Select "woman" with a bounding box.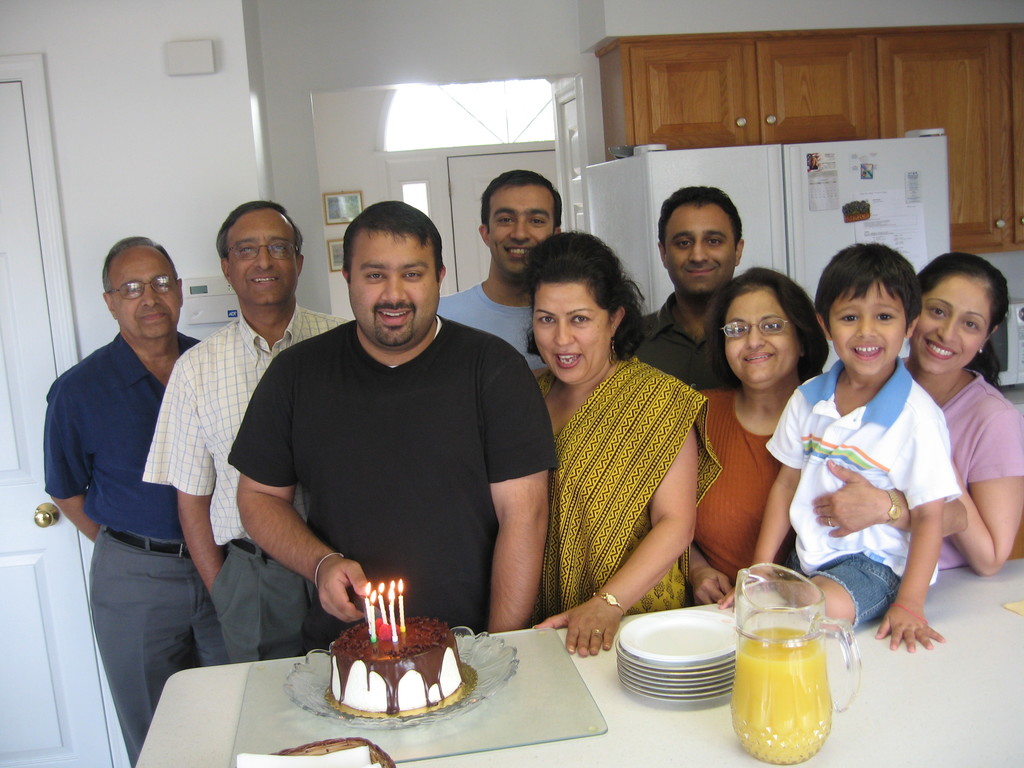
box(516, 244, 732, 665).
